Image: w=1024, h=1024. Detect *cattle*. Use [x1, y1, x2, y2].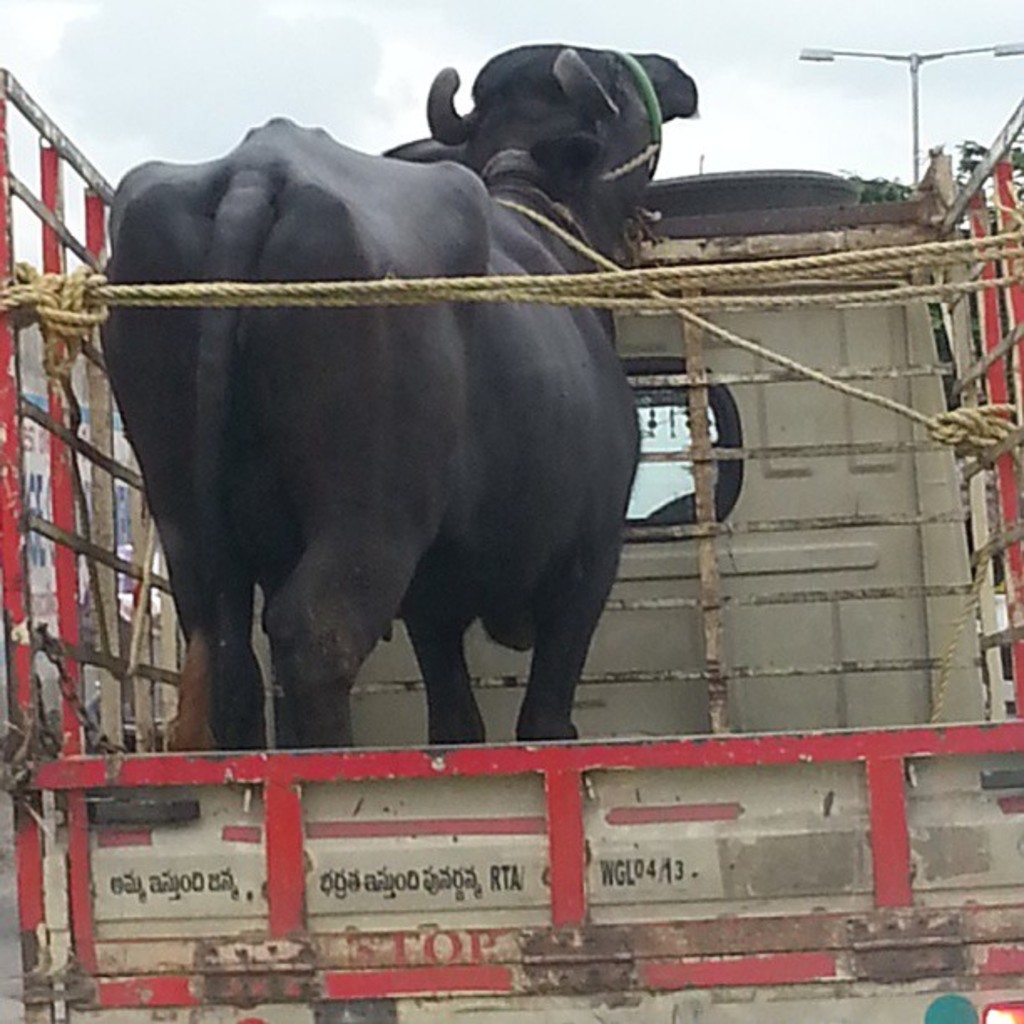
[87, 90, 651, 798].
